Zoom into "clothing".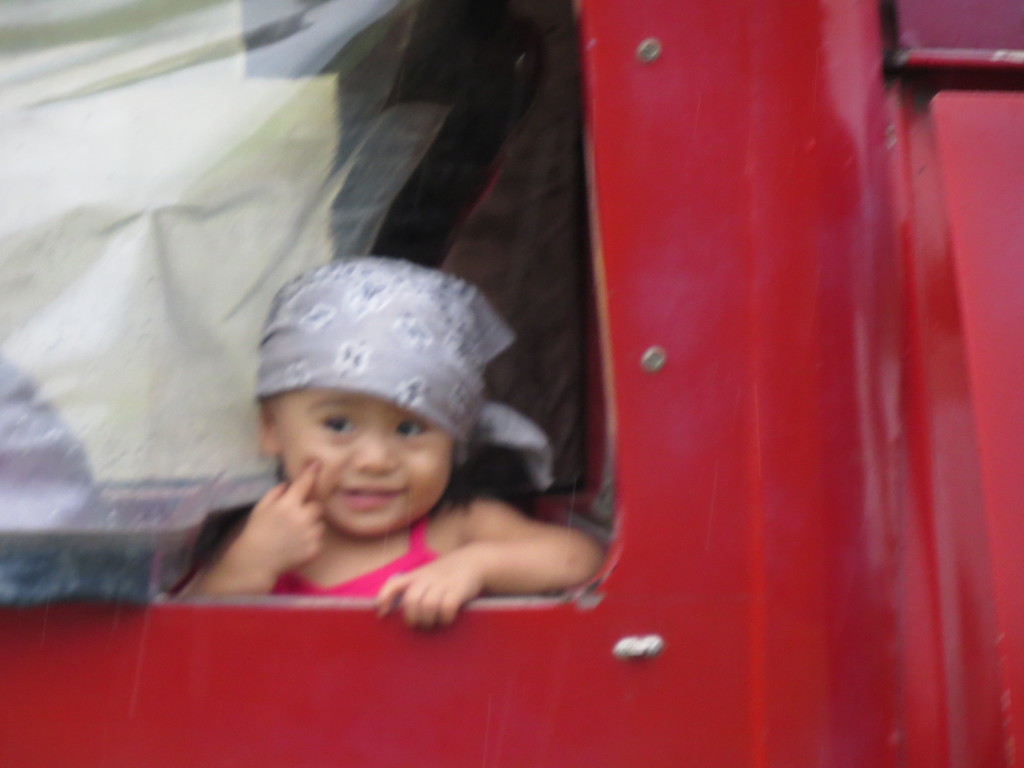
Zoom target: (175, 502, 436, 597).
